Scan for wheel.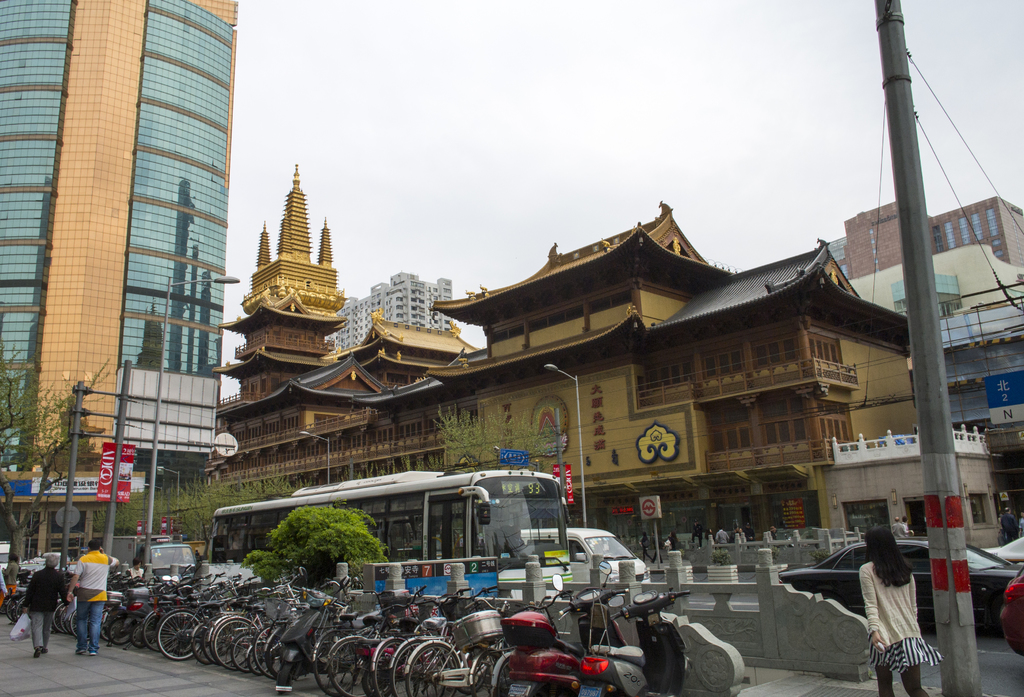
Scan result: x1=316, y1=630, x2=351, y2=696.
